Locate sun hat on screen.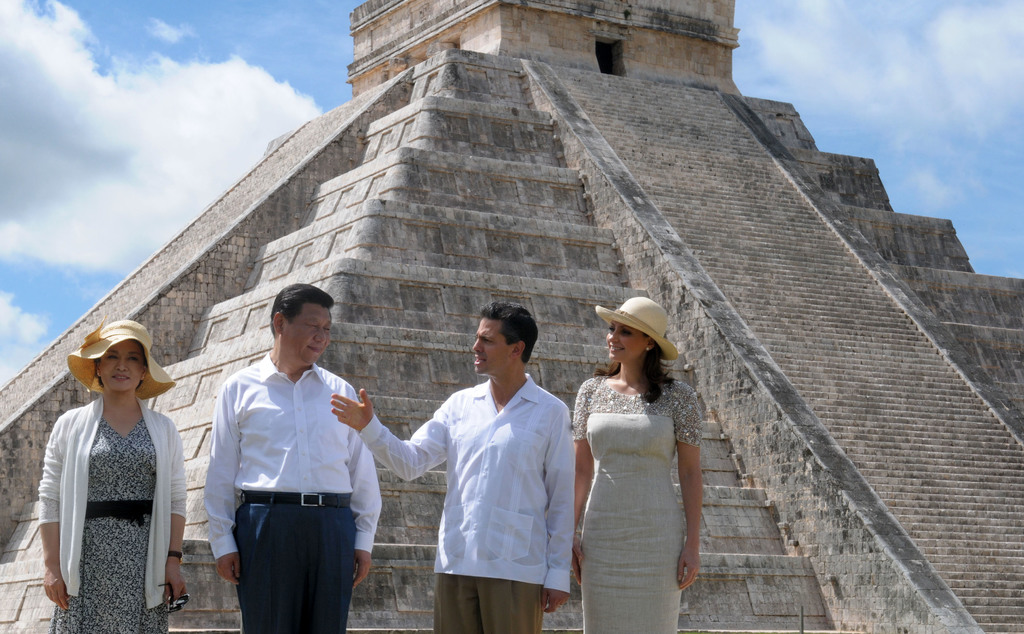
On screen at BBox(591, 293, 676, 358).
